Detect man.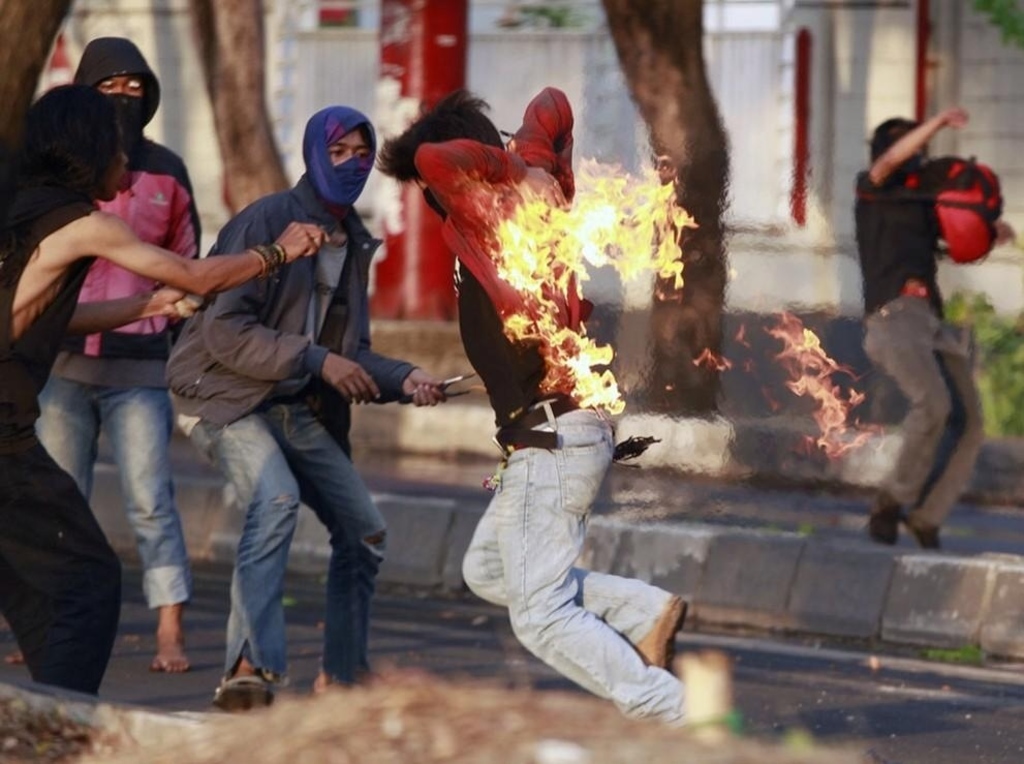
Detected at pyautogui.locateOnScreen(155, 135, 424, 683).
